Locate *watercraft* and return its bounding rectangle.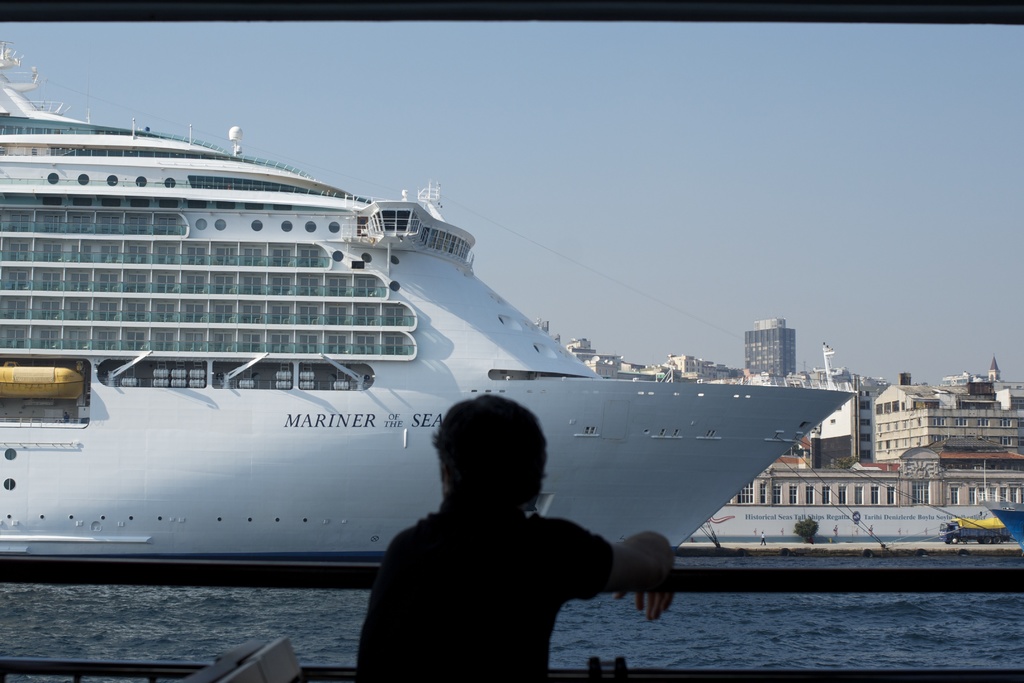
Rect(0, 79, 934, 583).
